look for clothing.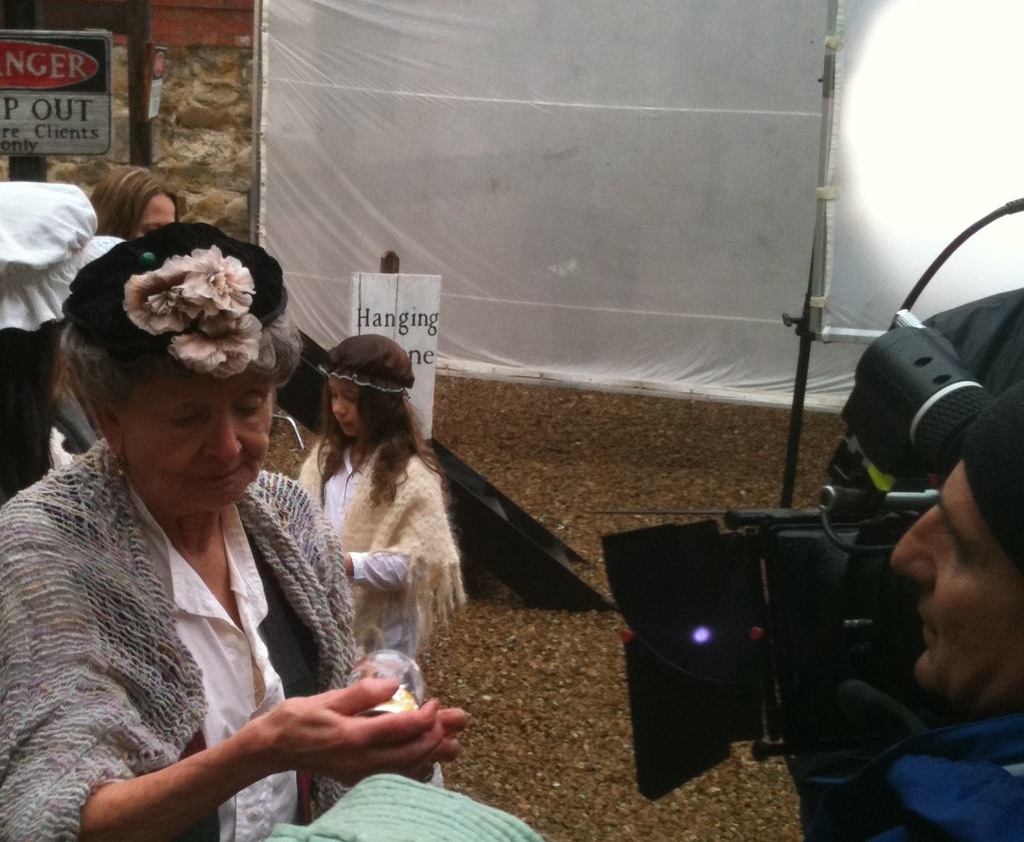
Found: bbox(854, 713, 1023, 841).
